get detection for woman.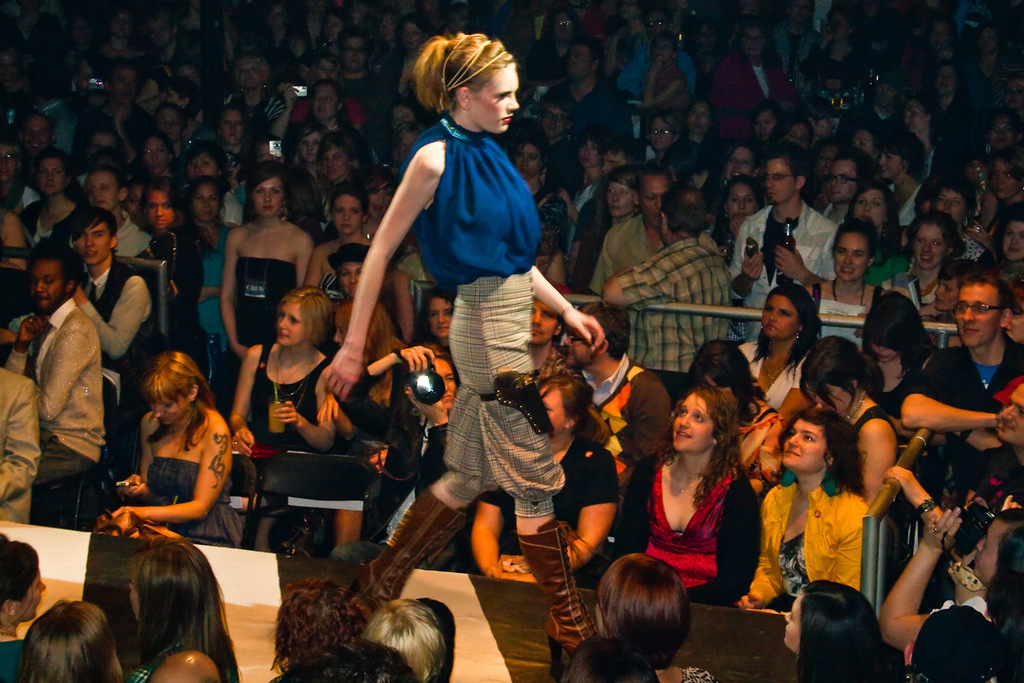
Detection: Rect(992, 146, 1023, 204).
